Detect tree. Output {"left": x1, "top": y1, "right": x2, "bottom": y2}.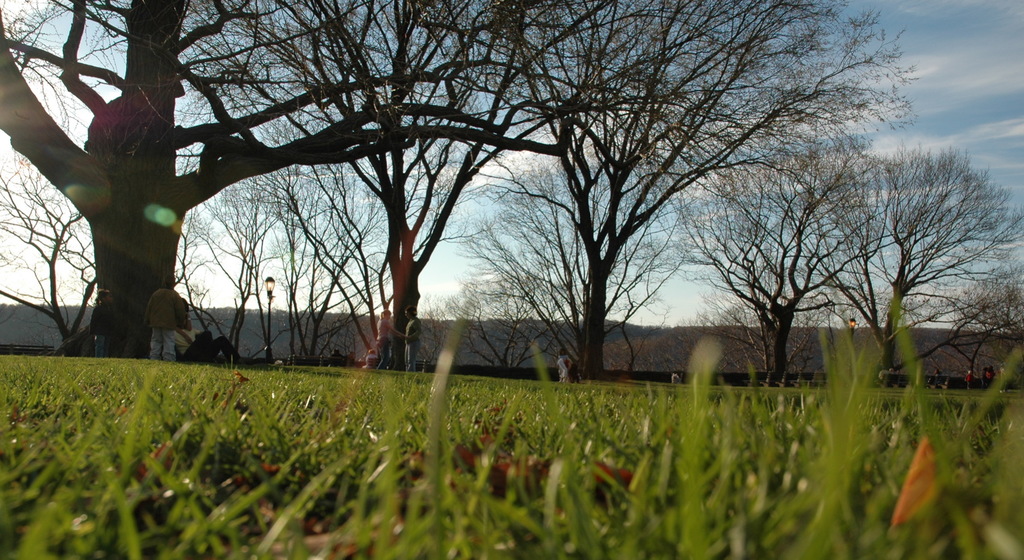
{"left": 438, "top": 272, "right": 579, "bottom": 369}.
